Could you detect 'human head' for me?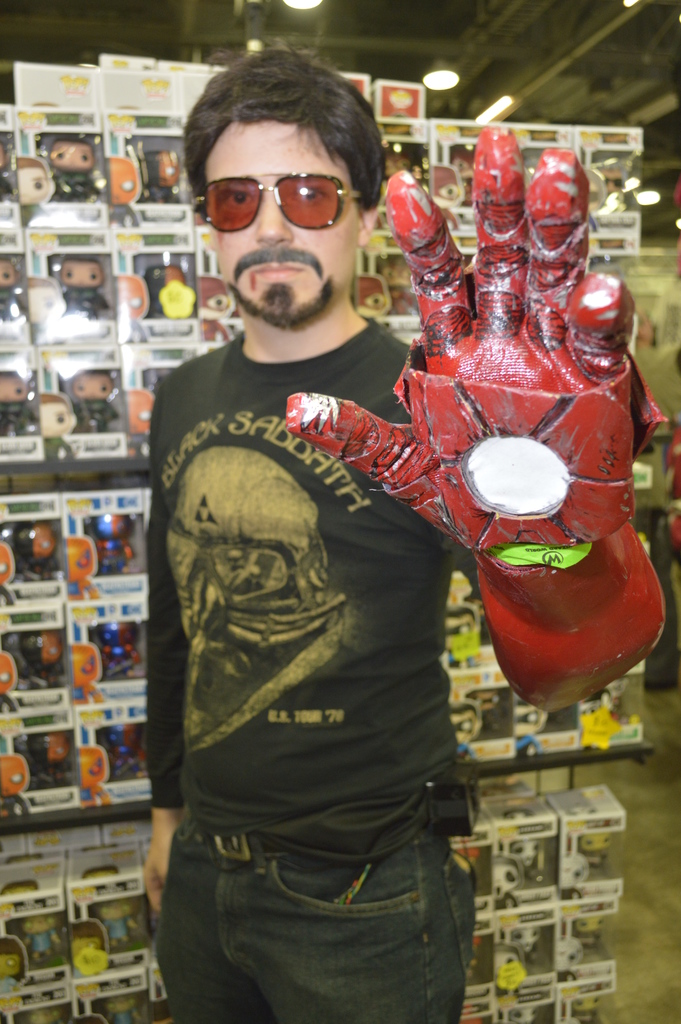
Detection result: BBox(179, 54, 388, 321).
